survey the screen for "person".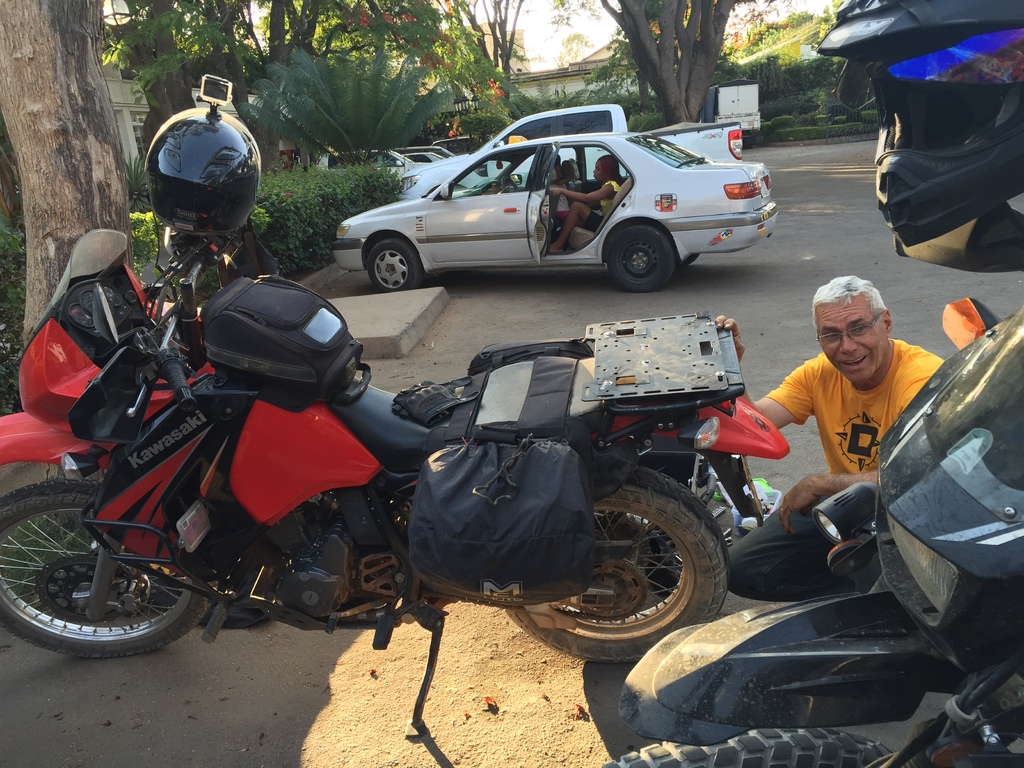
Survey found: left=765, top=267, right=922, bottom=536.
